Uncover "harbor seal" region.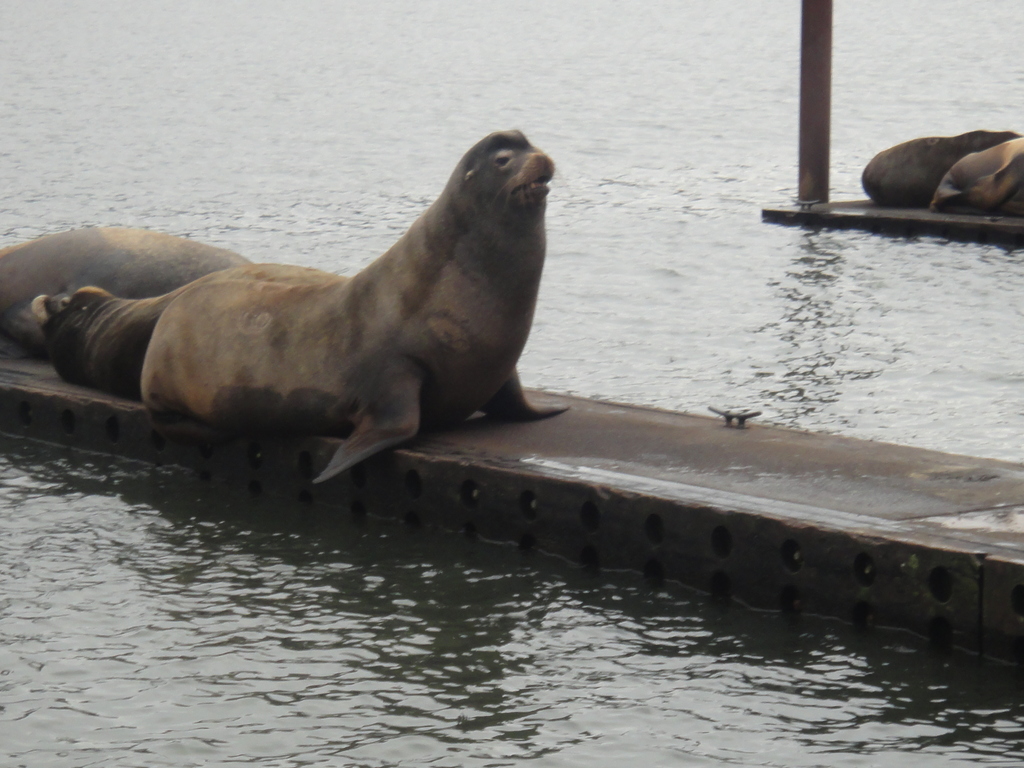
Uncovered: l=860, t=130, r=1012, b=207.
